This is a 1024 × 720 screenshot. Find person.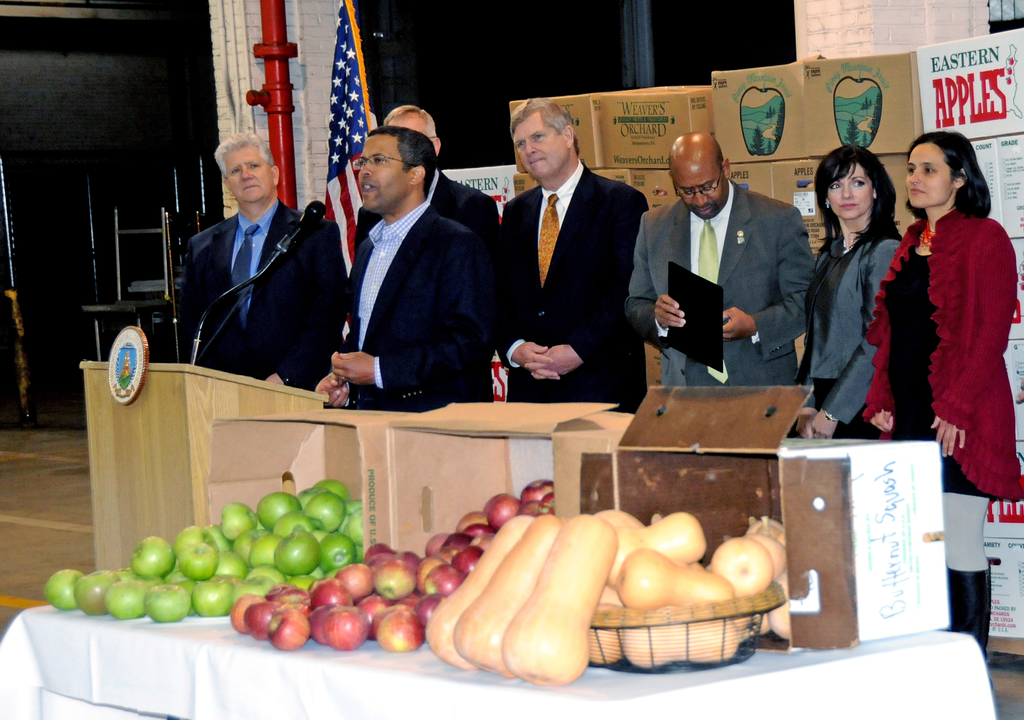
Bounding box: [x1=150, y1=131, x2=352, y2=387].
